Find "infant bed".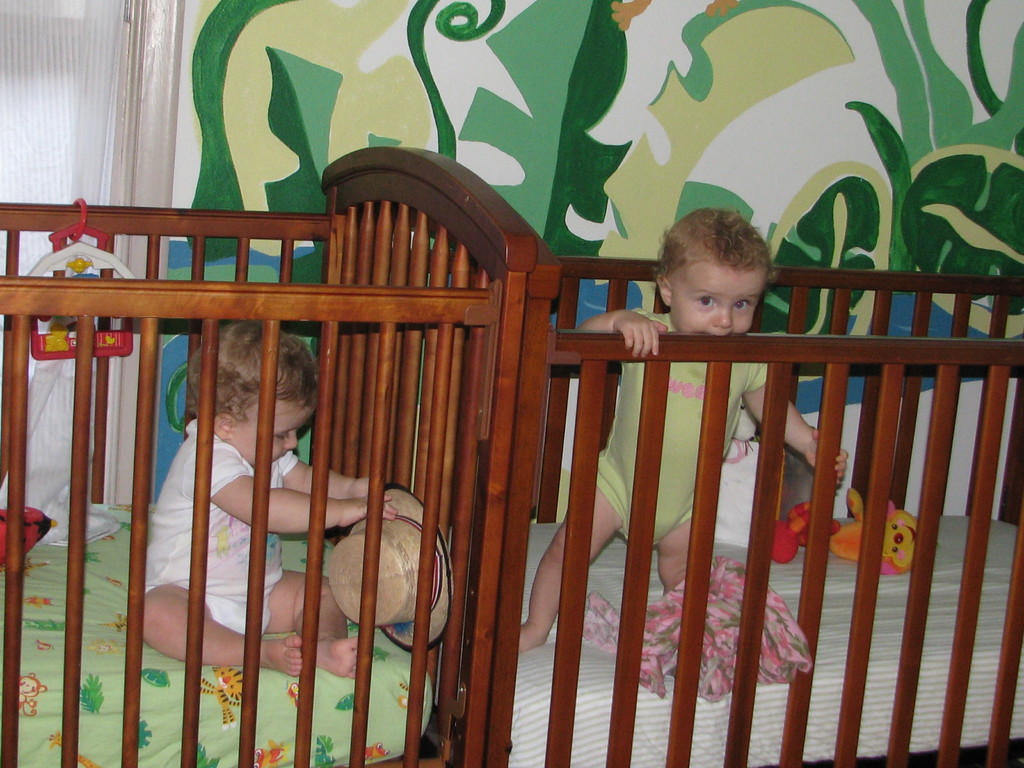
box=[488, 233, 1023, 767].
